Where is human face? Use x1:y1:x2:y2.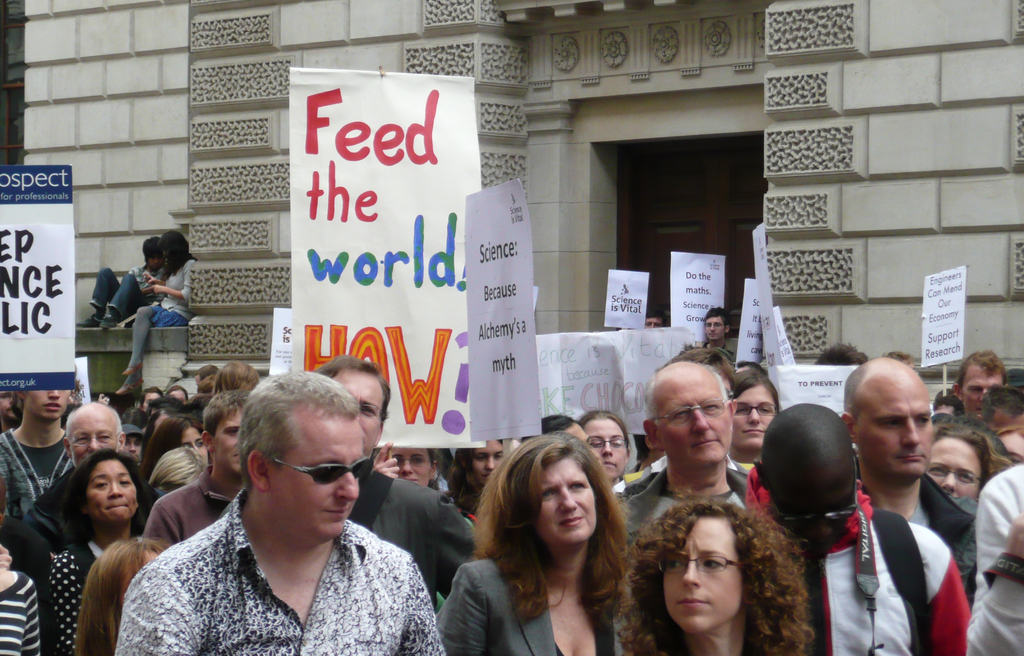
122:438:138:459.
